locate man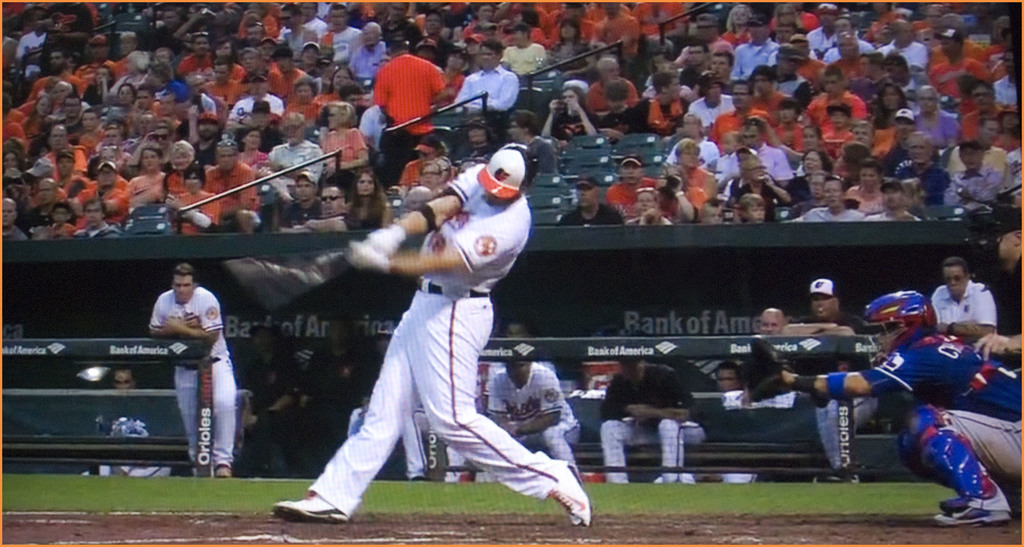
<box>613,154,661,211</box>
